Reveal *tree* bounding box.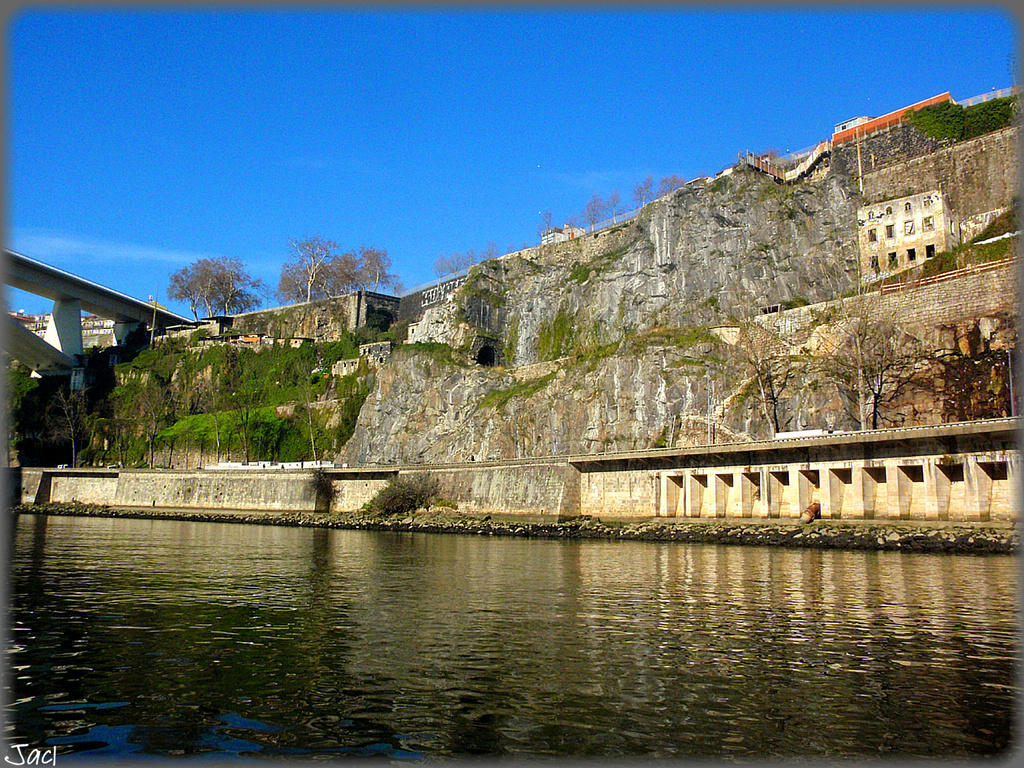
Revealed: 143/388/175/467.
